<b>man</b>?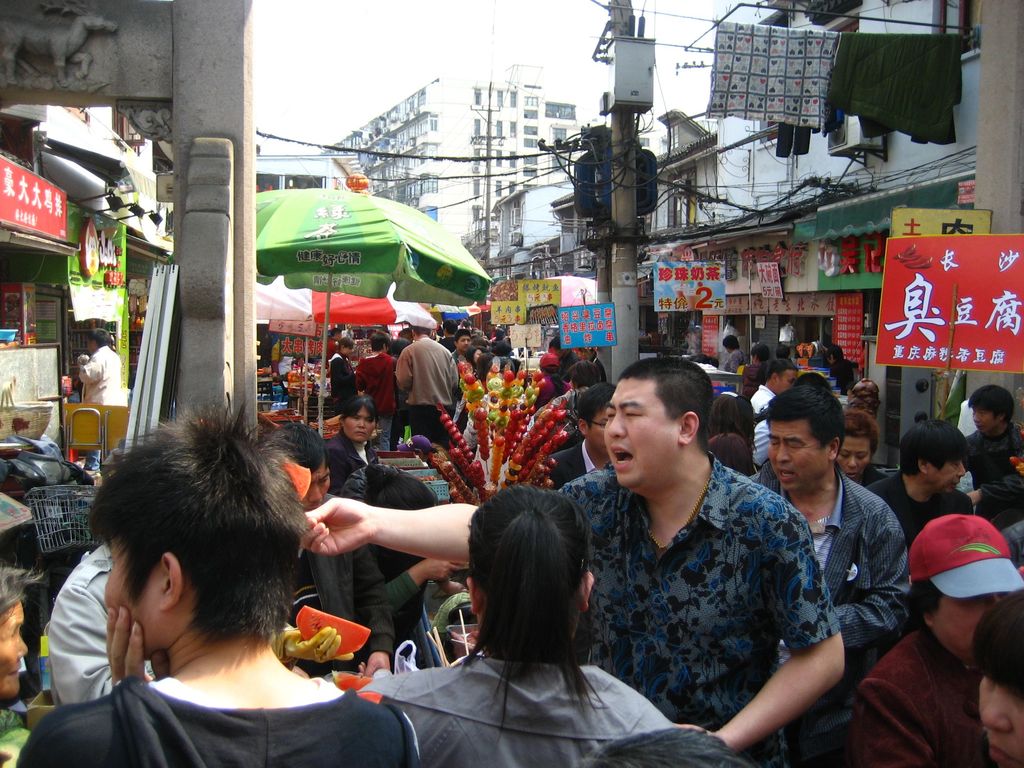
crop(789, 414, 919, 705)
